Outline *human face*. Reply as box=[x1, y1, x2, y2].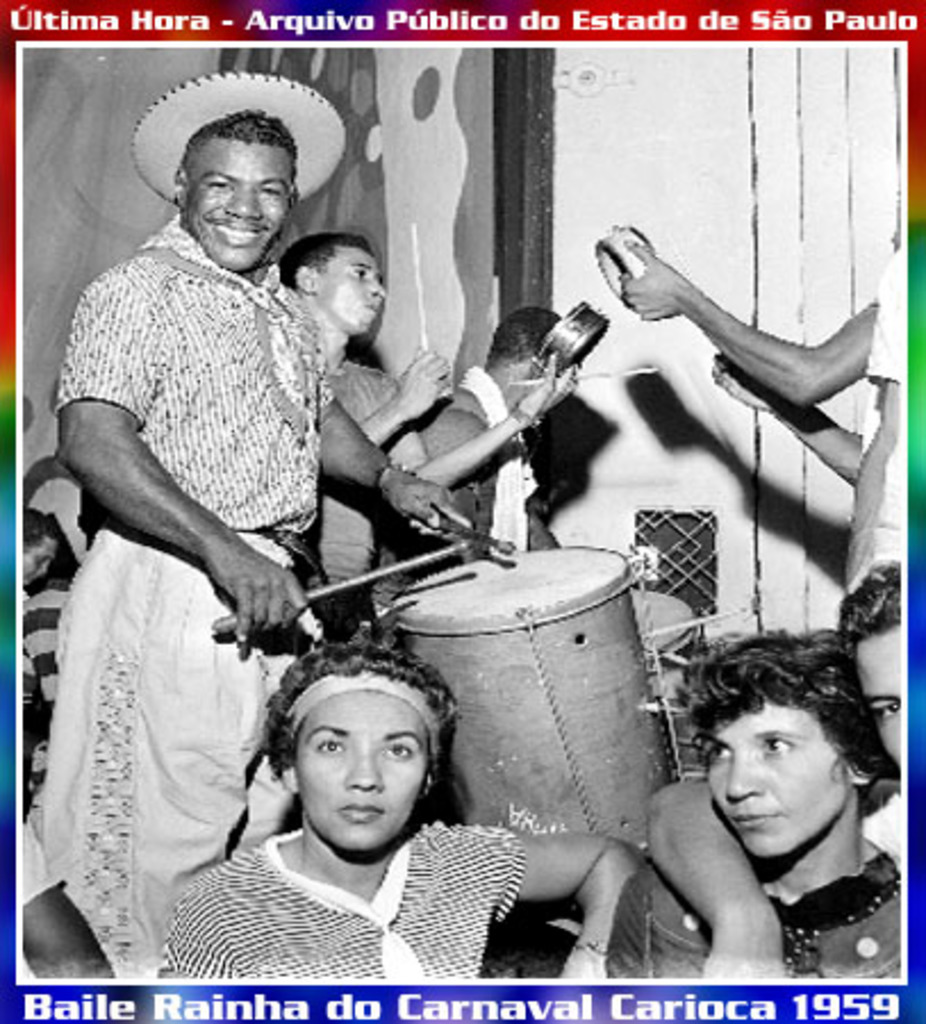
box=[319, 250, 389, 335].
